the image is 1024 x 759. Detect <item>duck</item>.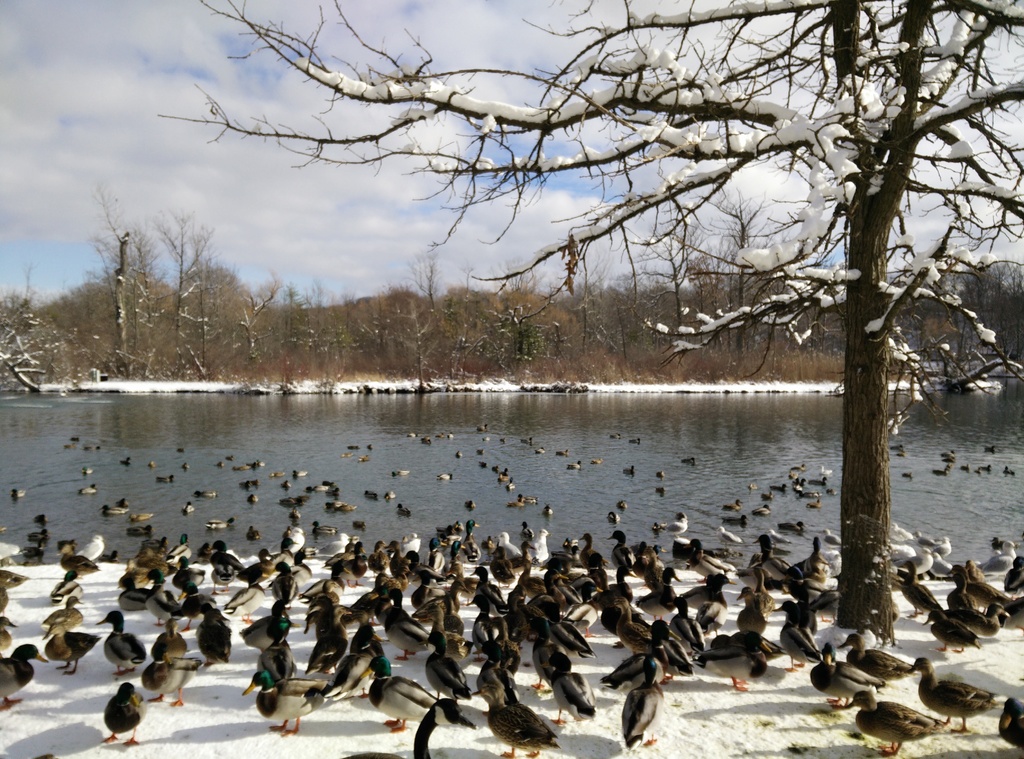
Detection: x1=752, y1=502, x2=774, y2=518.
